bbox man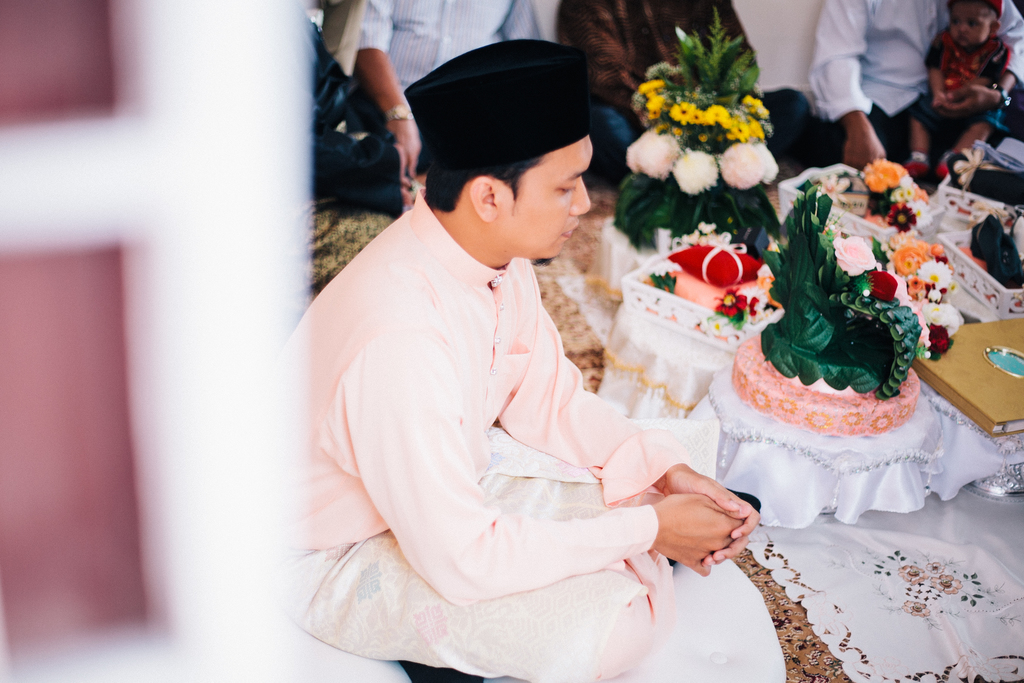
left=804, top=0, right=1023, bottom=172
